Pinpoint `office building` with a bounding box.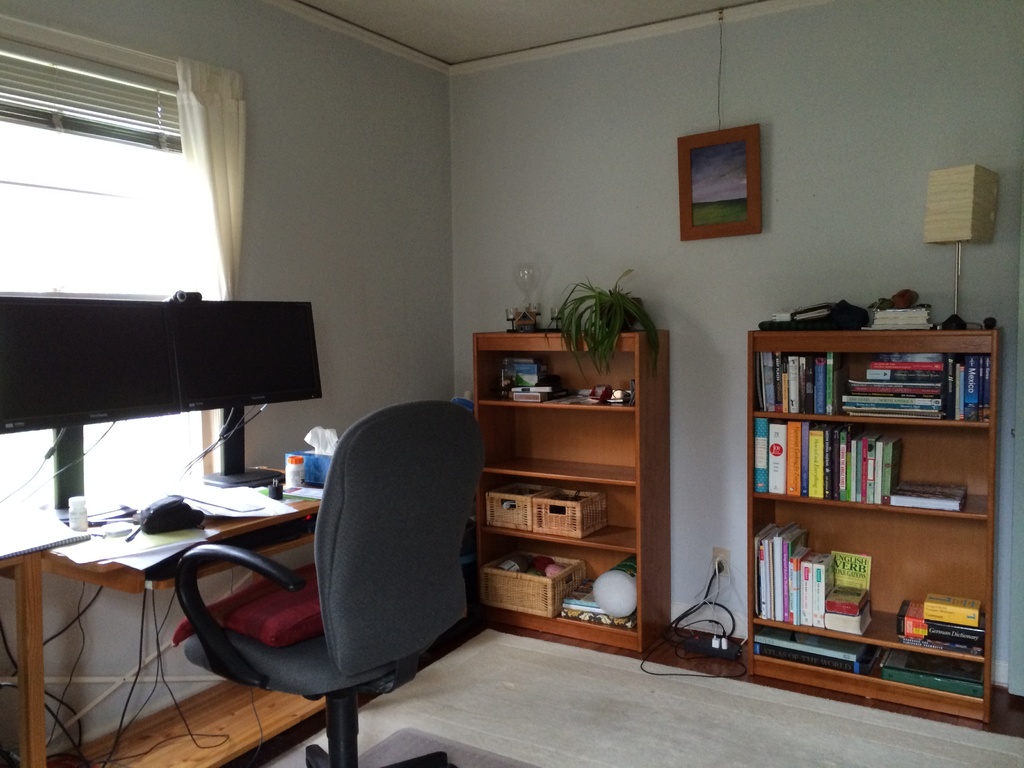
<region>0, 0, 1023, 767</region>.
